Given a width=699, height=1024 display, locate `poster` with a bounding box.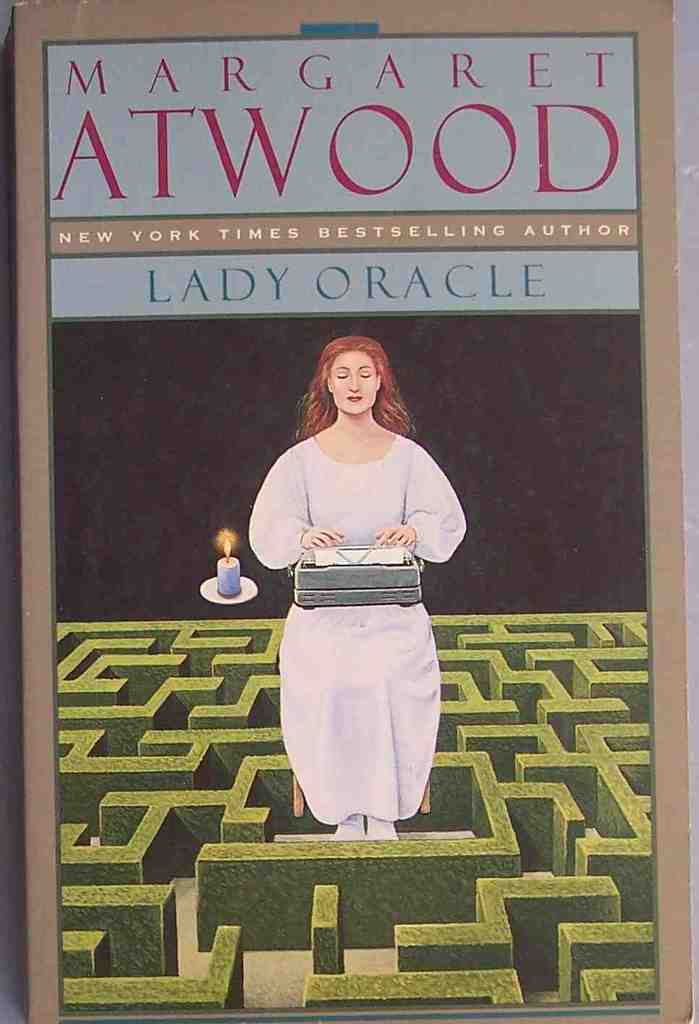
Located: rect(47, 33, 668, 1023).
